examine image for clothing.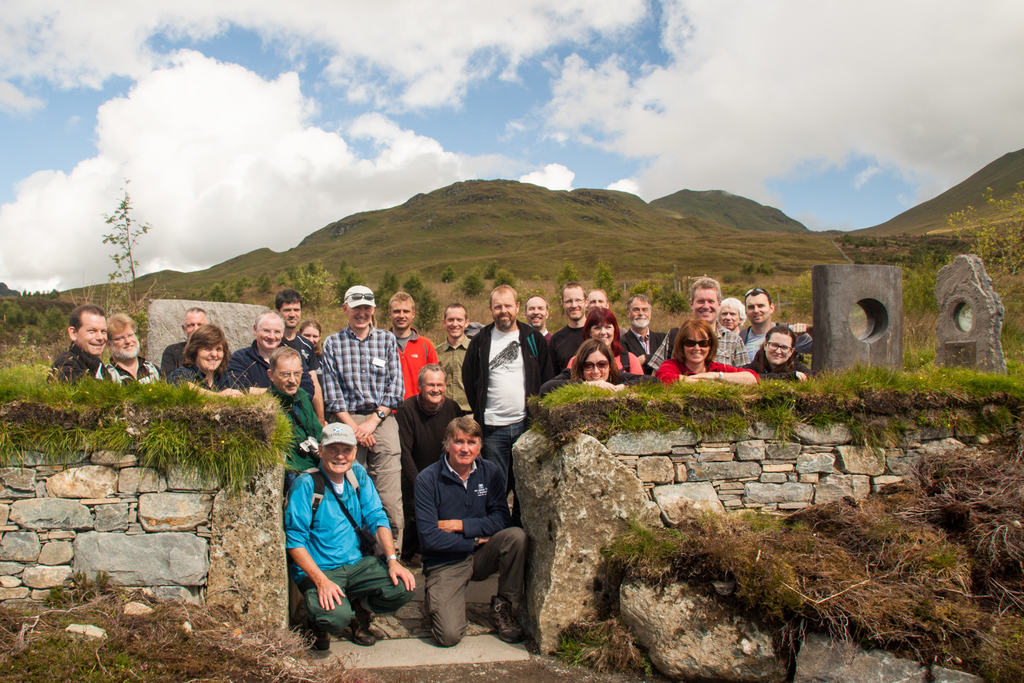
Examination result: box=[406, 472, 523, 630].
